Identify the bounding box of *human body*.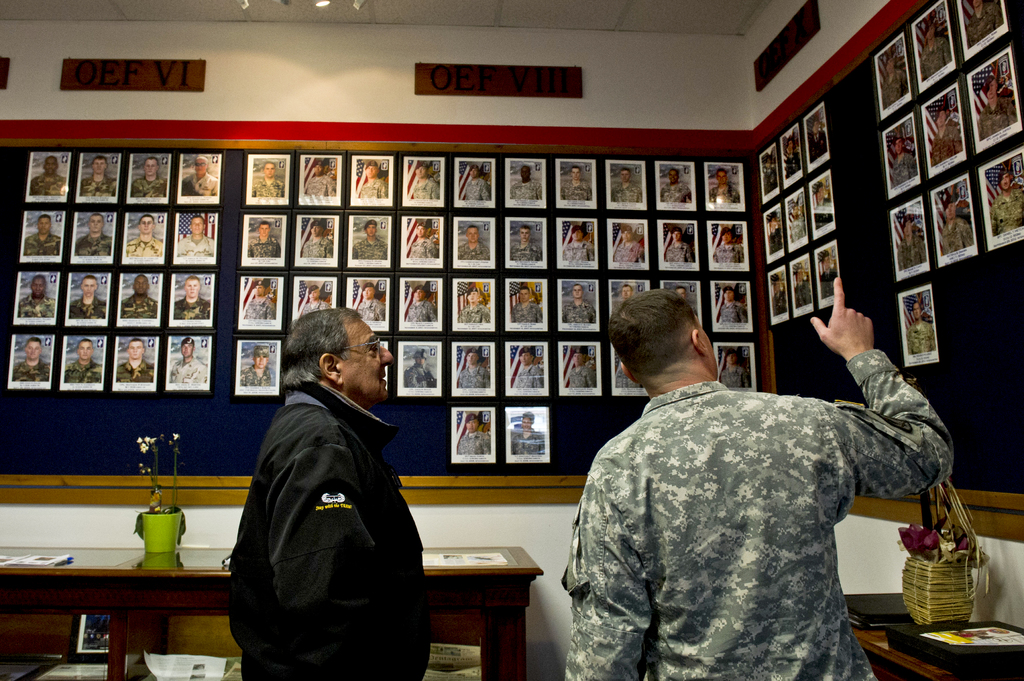
463:182:491:201.
